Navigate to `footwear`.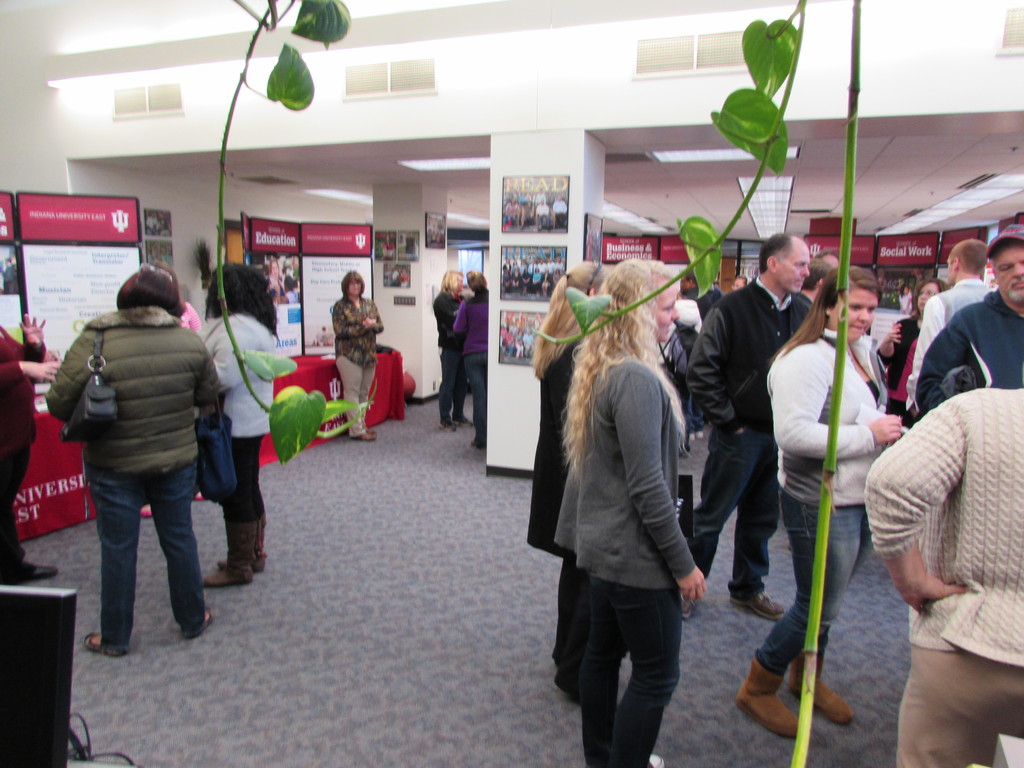
Navigation target: pyautogui.locateOnScreen(34, 564, 60, 580).
